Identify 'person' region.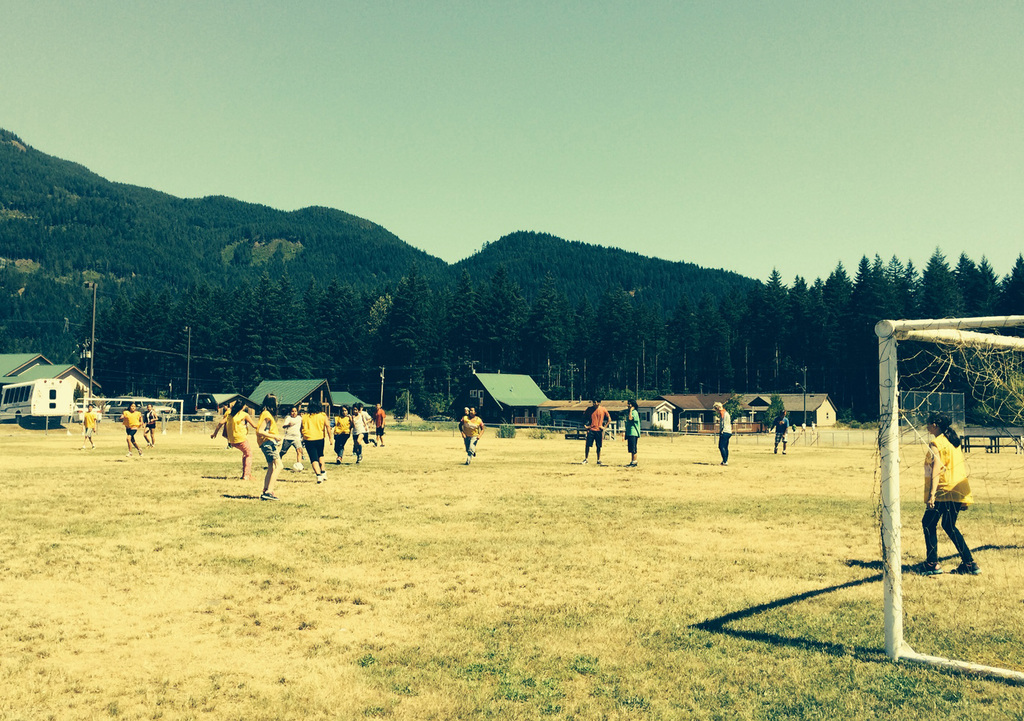
Region: 115 395 145 449.
